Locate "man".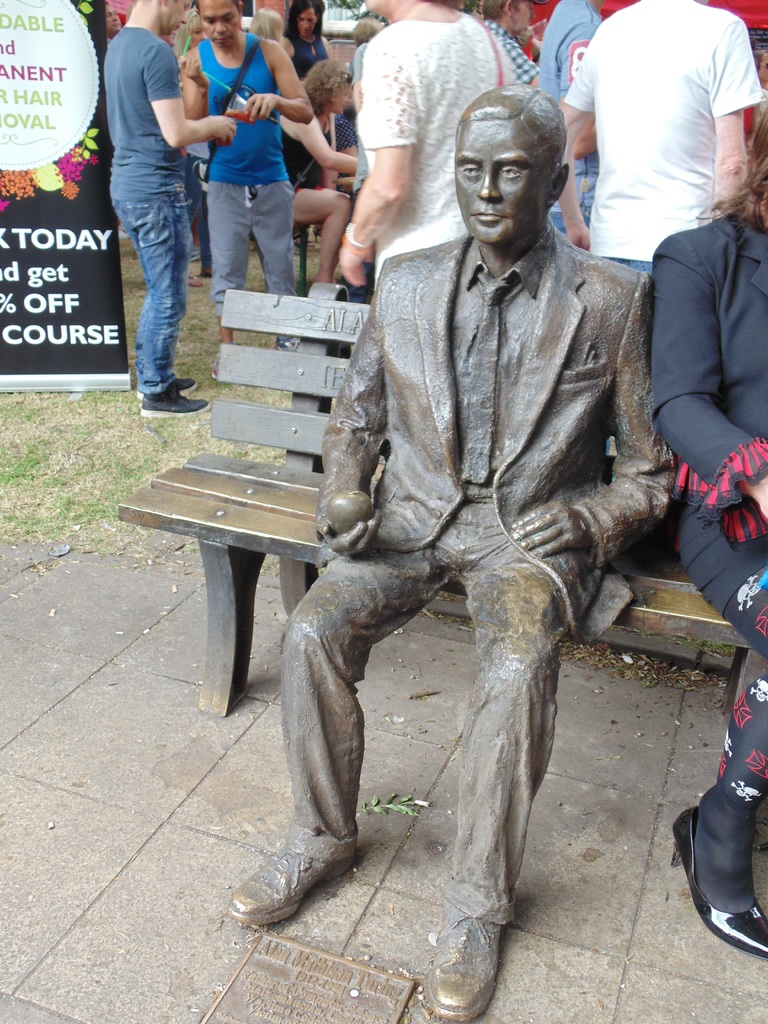
Bounding box: 232,83,661,1023.
